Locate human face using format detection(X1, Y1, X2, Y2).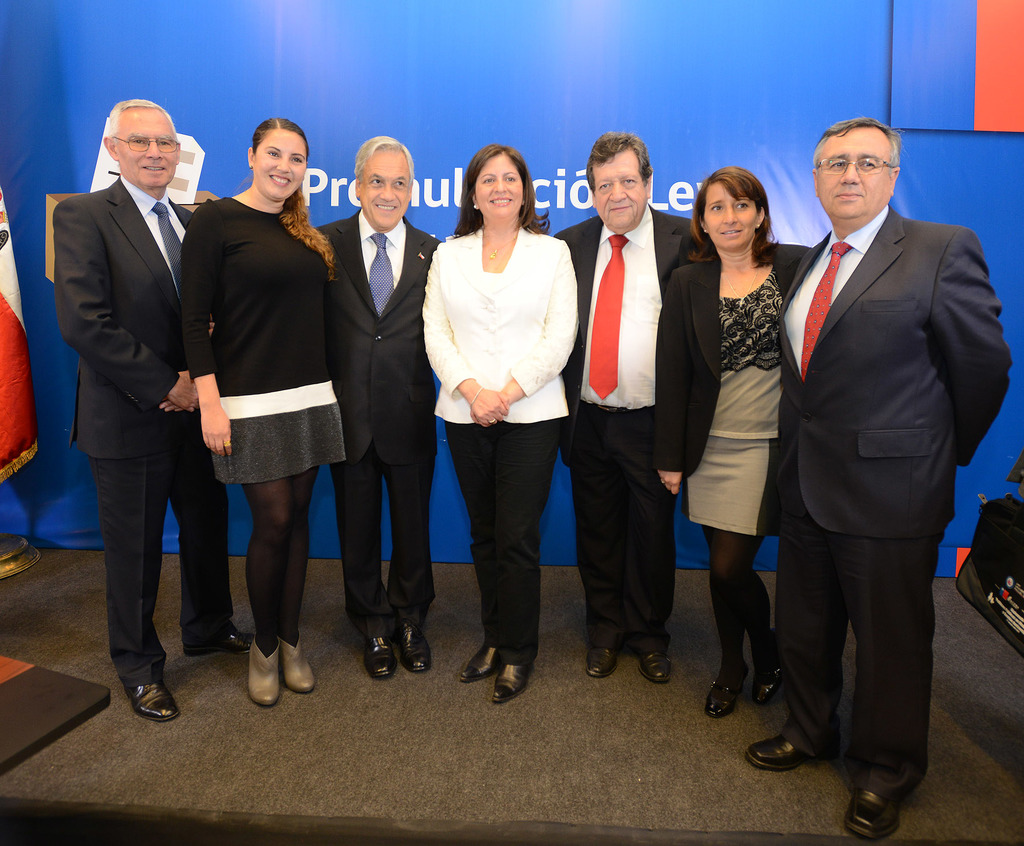
detection(360, 148, 413, 232).
